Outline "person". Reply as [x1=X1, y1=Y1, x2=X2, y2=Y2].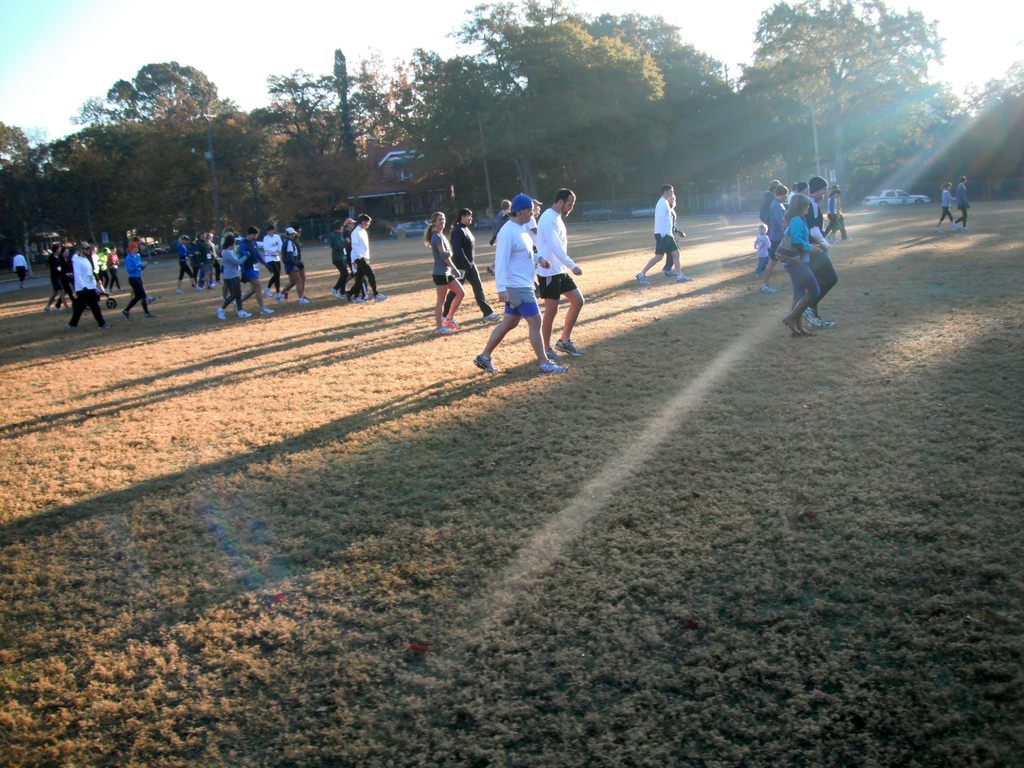
[x1=782, y1=193, x2=824, y2=336].
